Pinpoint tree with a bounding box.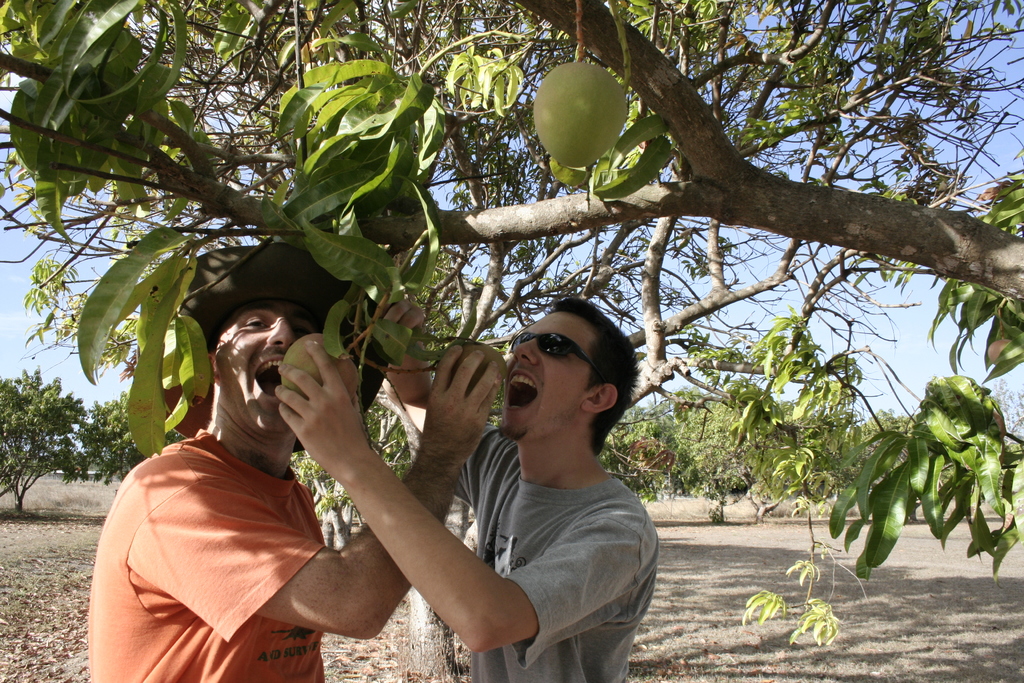
286:393:420:549.
